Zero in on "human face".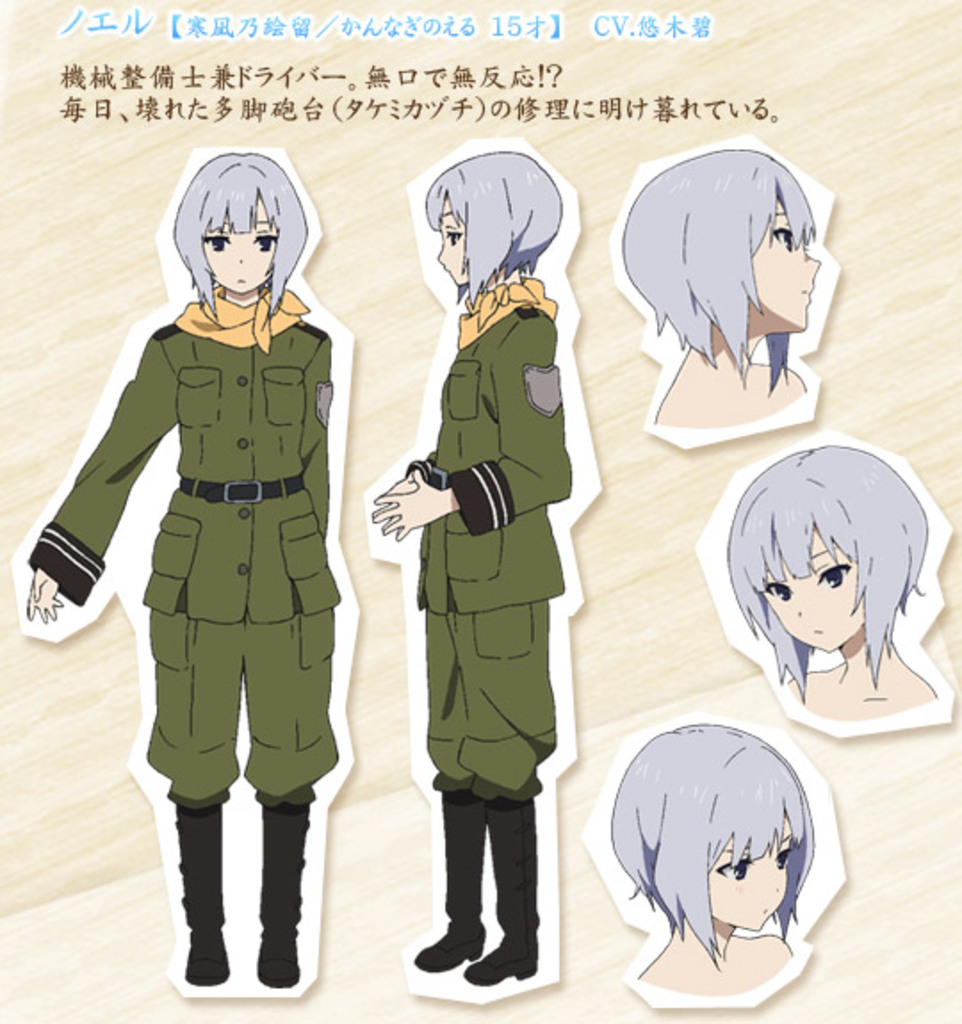
Zeroed in: detection(748, 196, 819, 321).
